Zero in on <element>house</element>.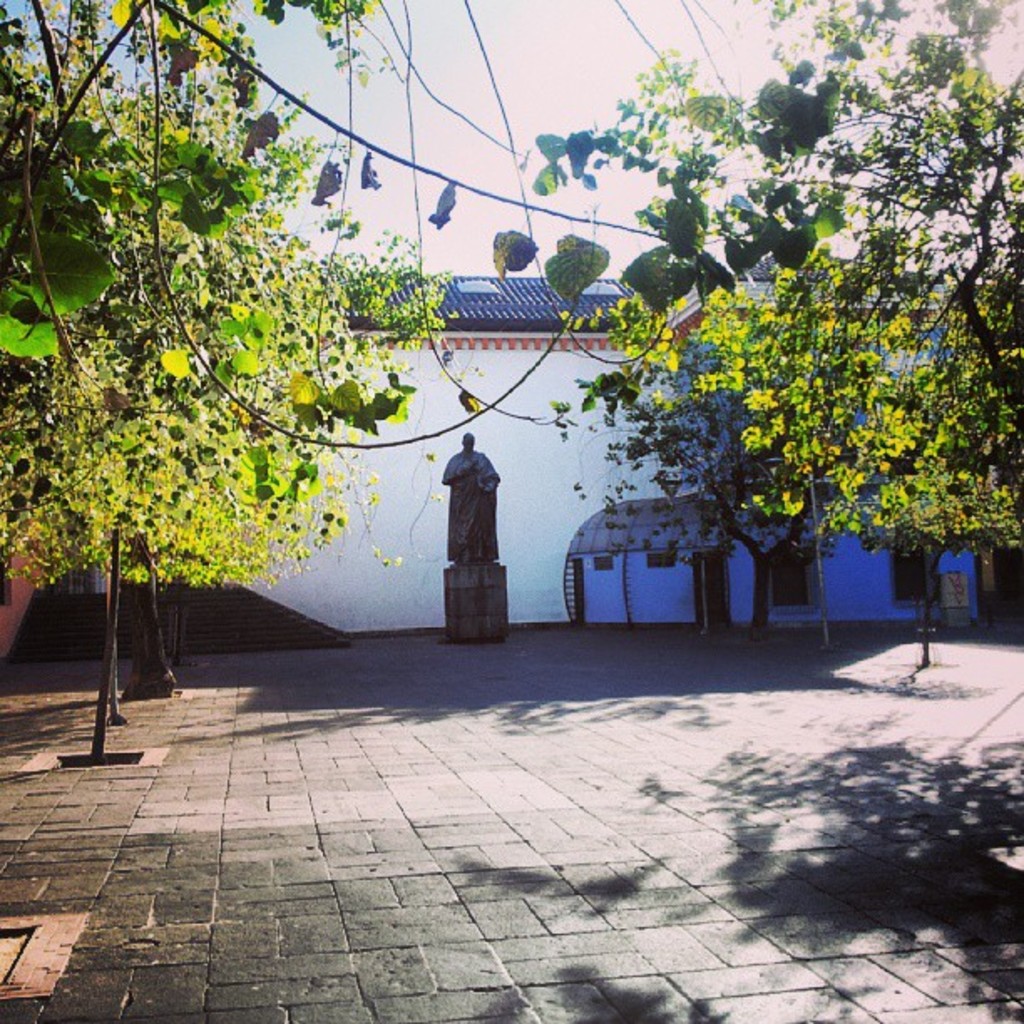
Zeroed in: left=97, top=268, right=980, bottom=622.
